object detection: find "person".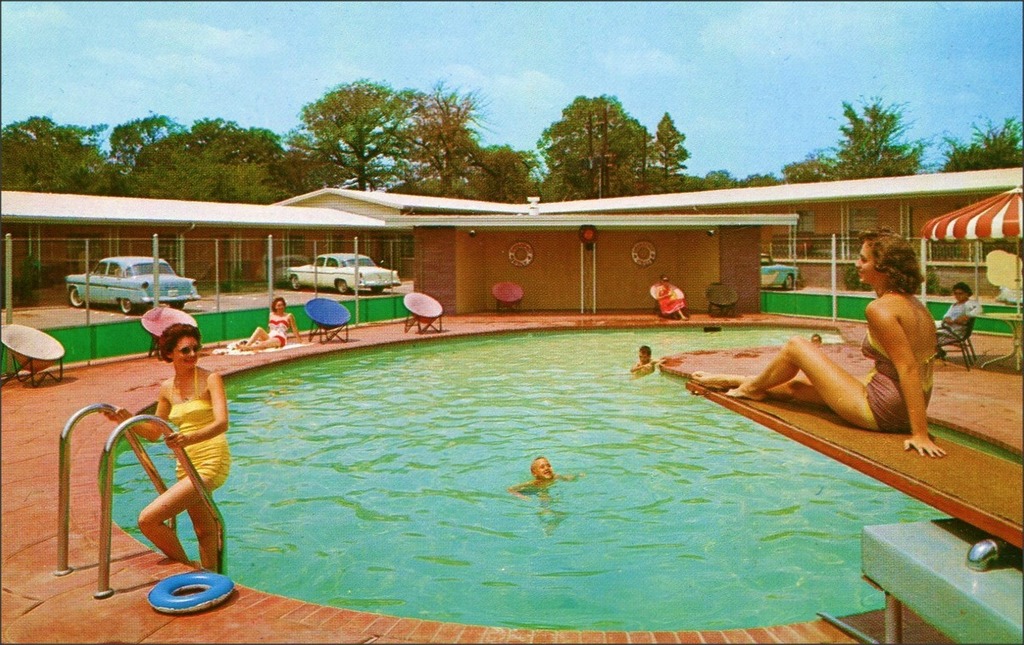
{"left": 503, "top": 453, "right": 584, "bottom": 498}.
